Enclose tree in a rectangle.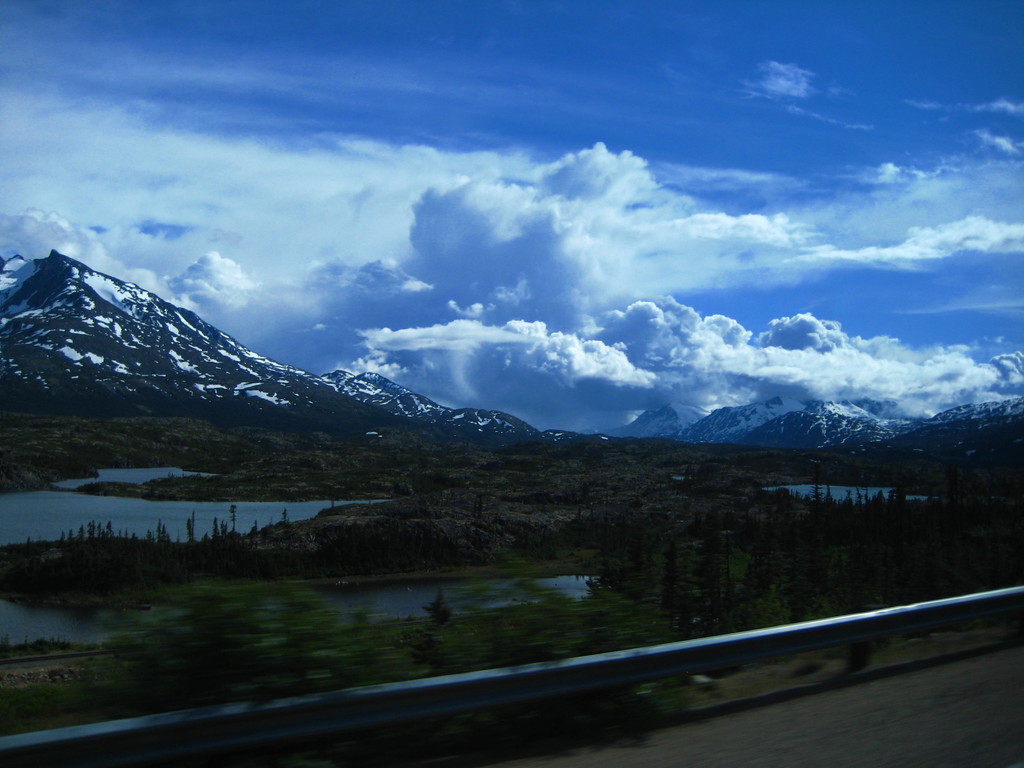
select_region(230, 507, 234, 529).
